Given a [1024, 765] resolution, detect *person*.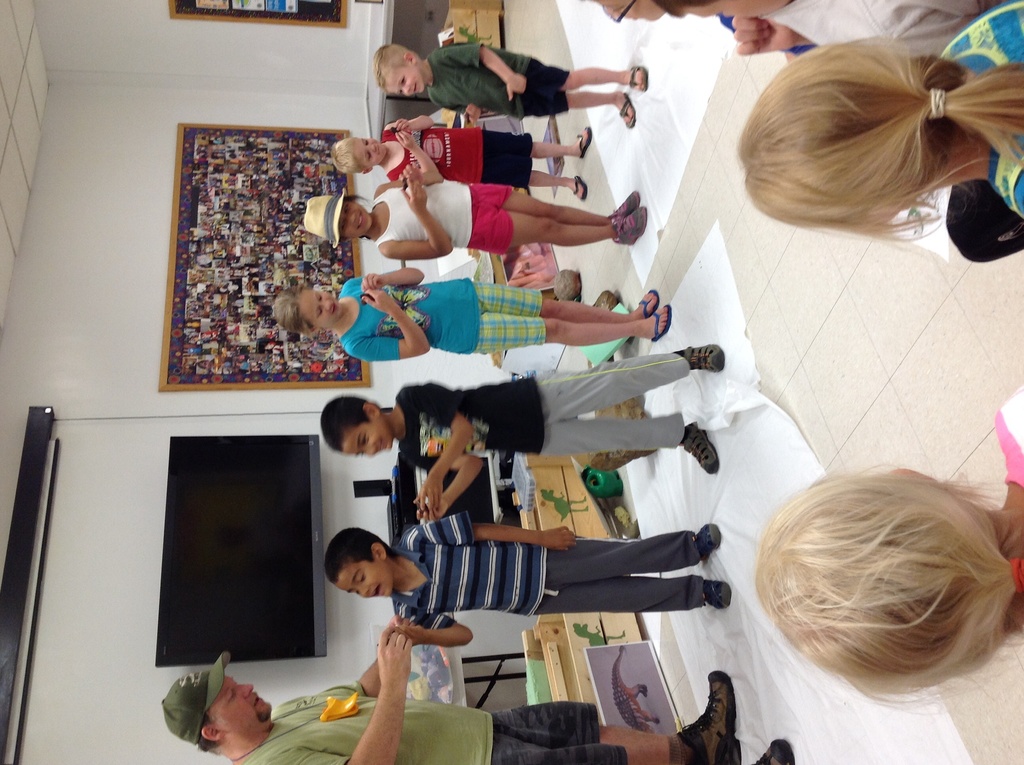
l=736, t=0, r=1023, b=266.
